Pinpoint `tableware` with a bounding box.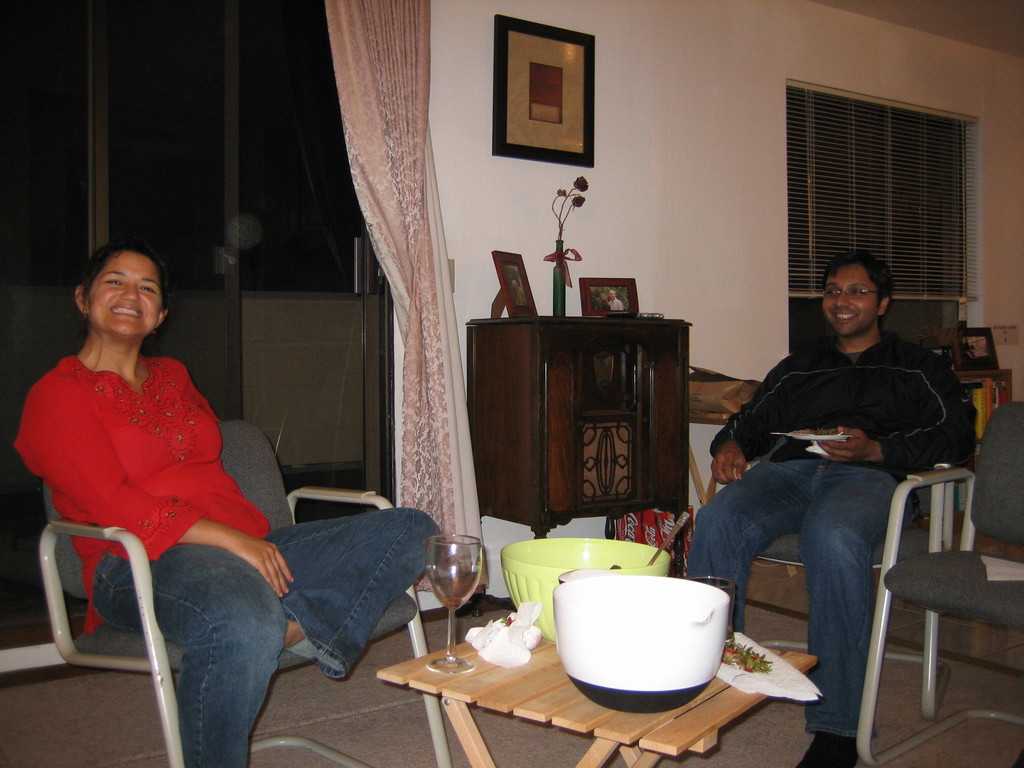
l=422, t=529, r=483, b=677.
